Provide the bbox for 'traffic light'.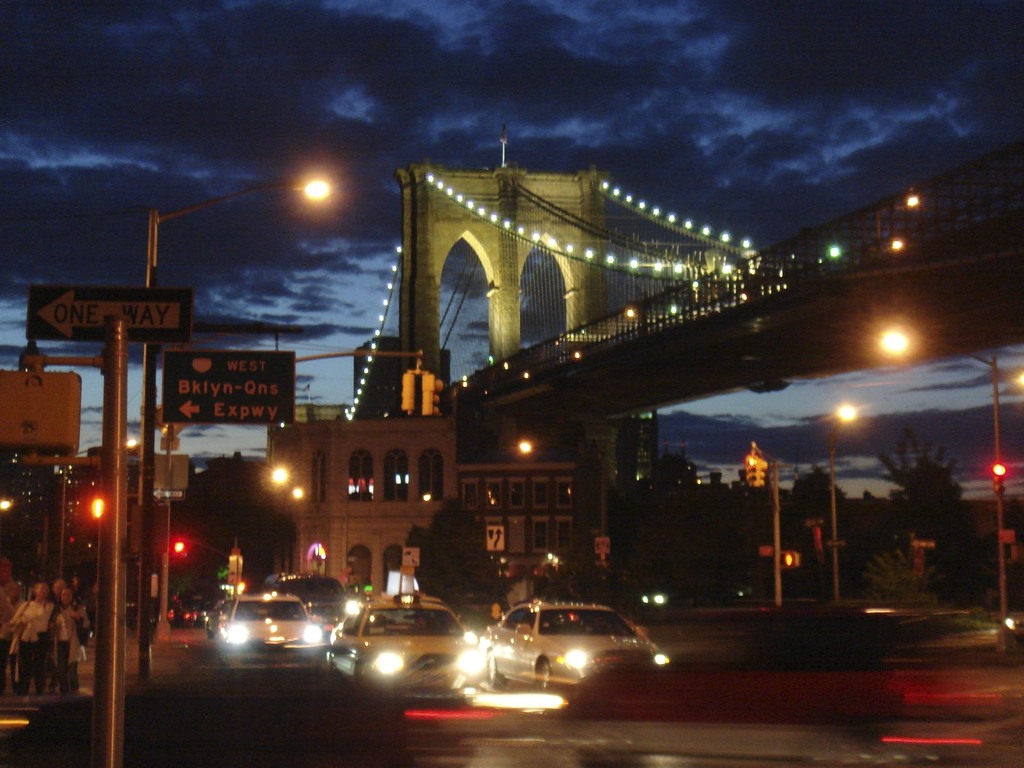
left=401, top=373, right=415, bottom=418.
